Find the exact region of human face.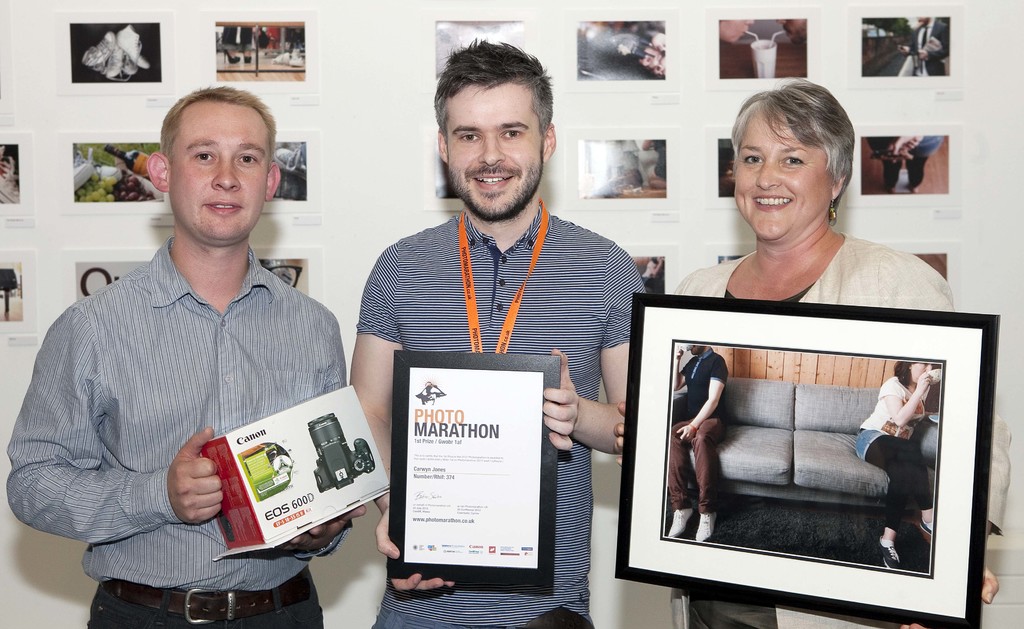
Exact region: region(444, 78, 544, 214).
